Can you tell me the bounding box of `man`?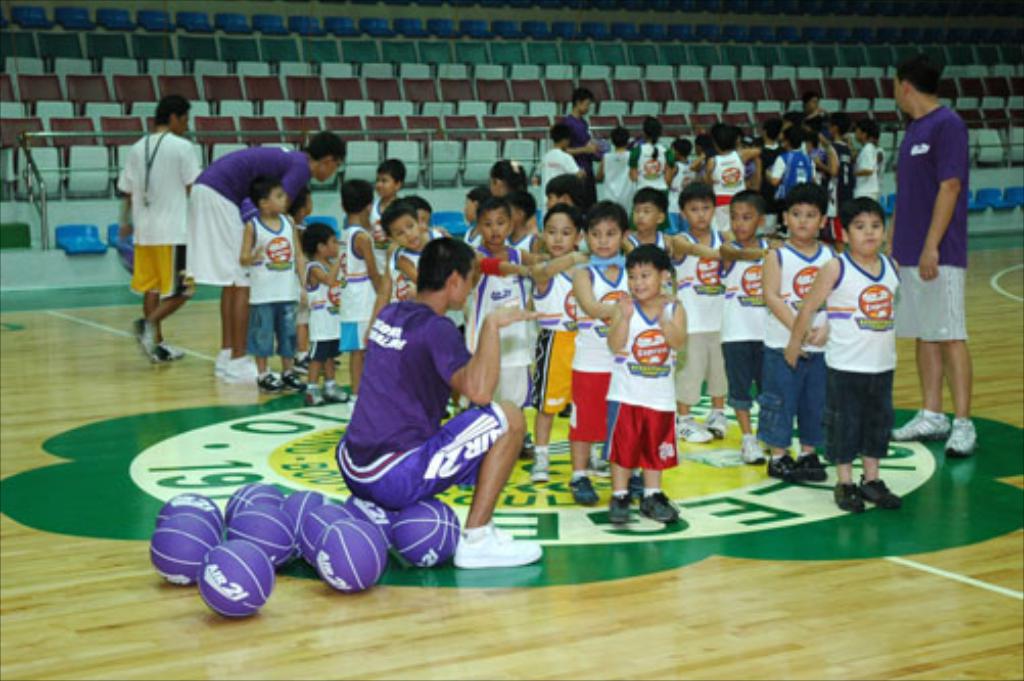
locate(327, 241, 546, 566).
